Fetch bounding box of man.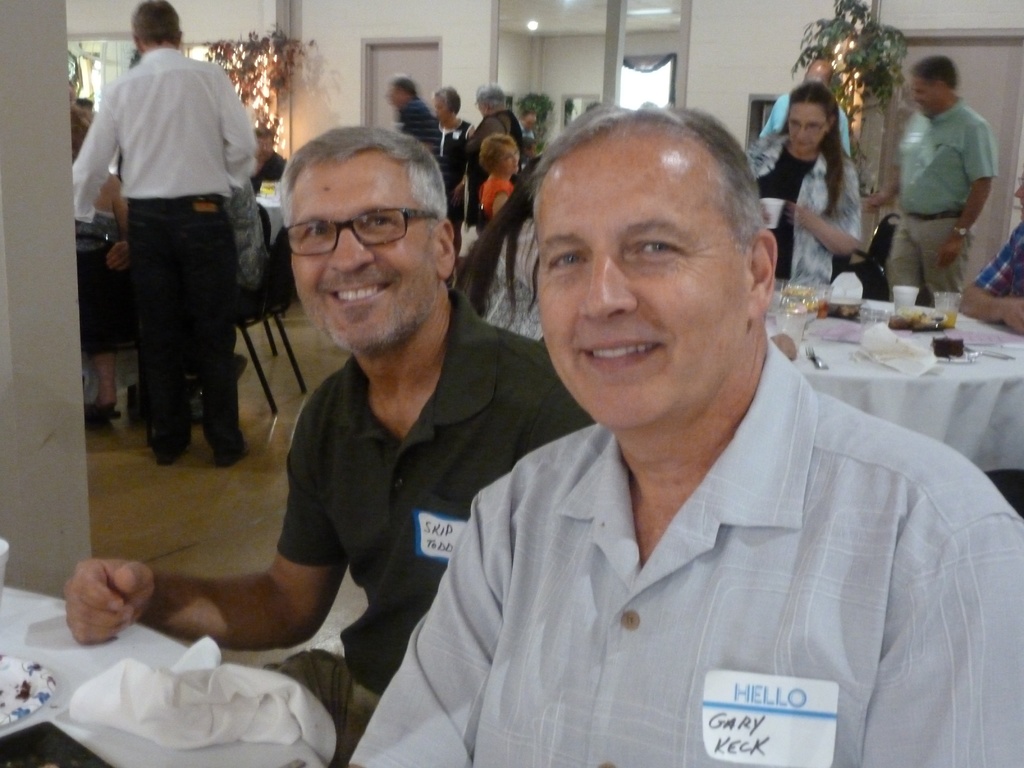
Bbox: (351, 106, 1023, 767).
